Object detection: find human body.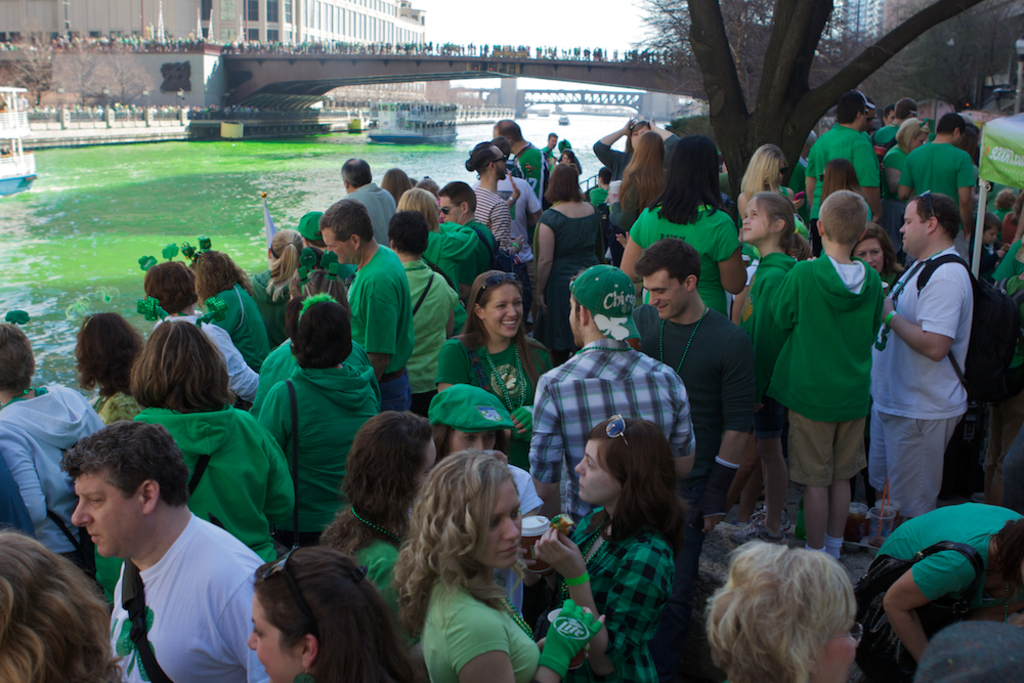
detection(421, 379, 545, 631).
